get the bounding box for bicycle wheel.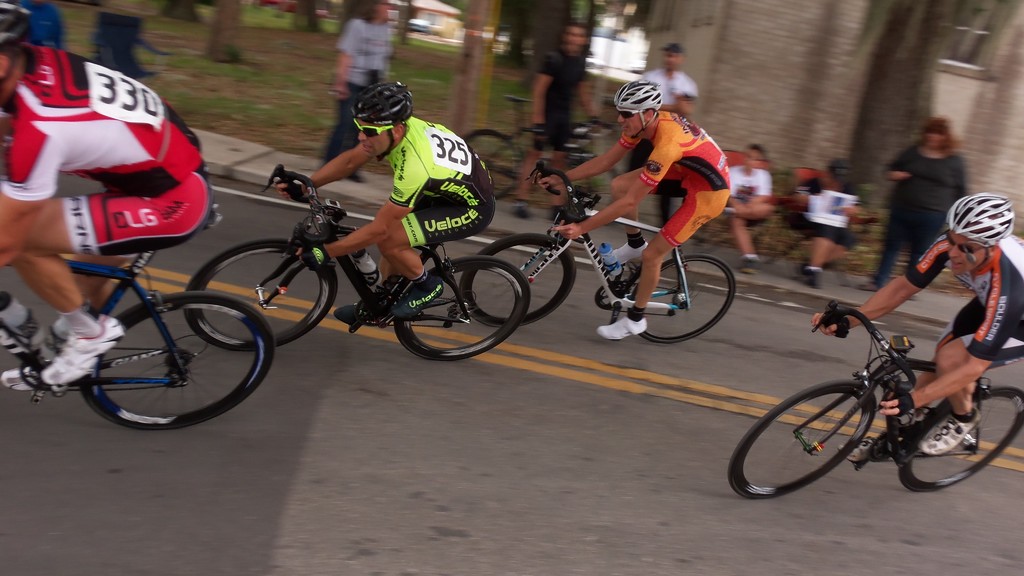
locate(47, 280, 260, 420).
